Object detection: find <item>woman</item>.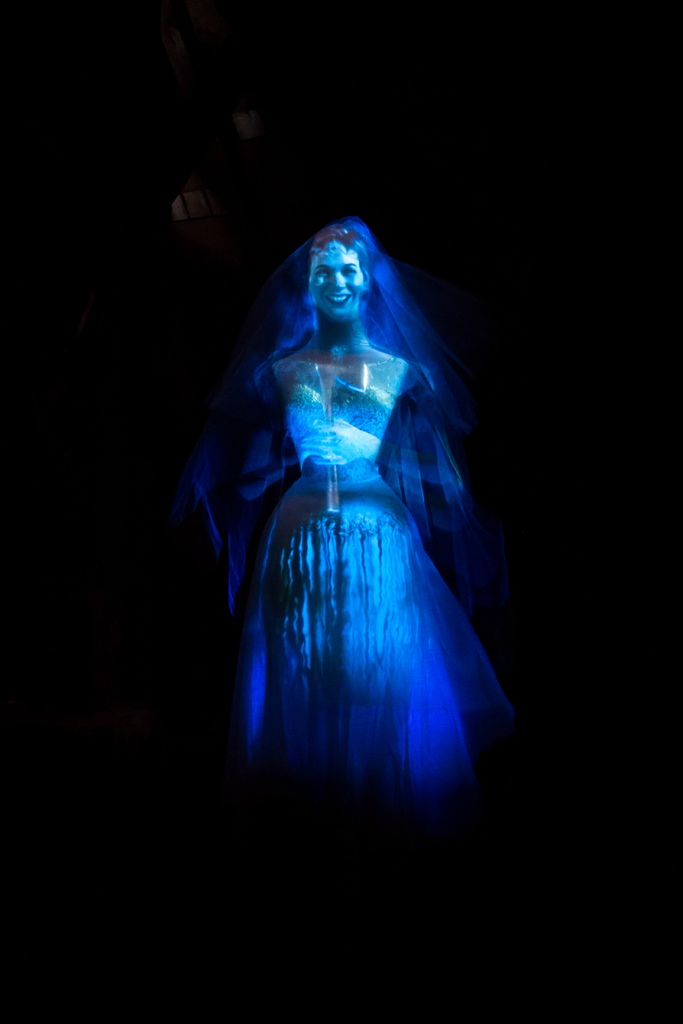
pyautogui.locateOnScreen(190, 199, 523, 836).
